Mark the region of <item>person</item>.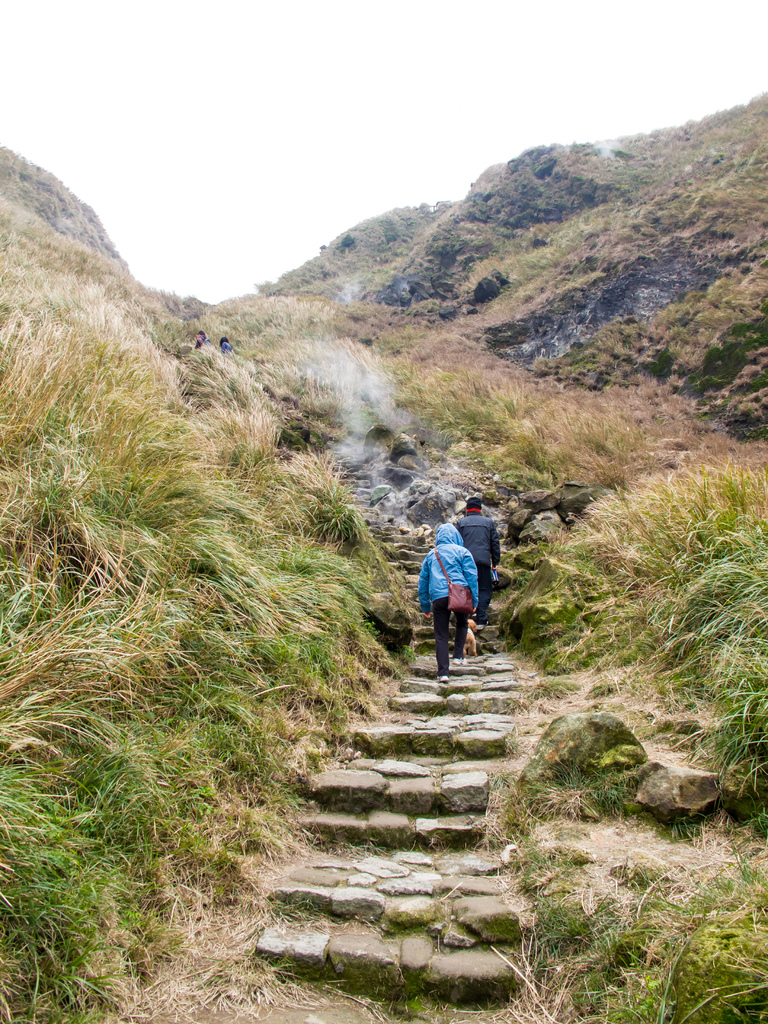
Region: rect(452, 495, 504, 609).
